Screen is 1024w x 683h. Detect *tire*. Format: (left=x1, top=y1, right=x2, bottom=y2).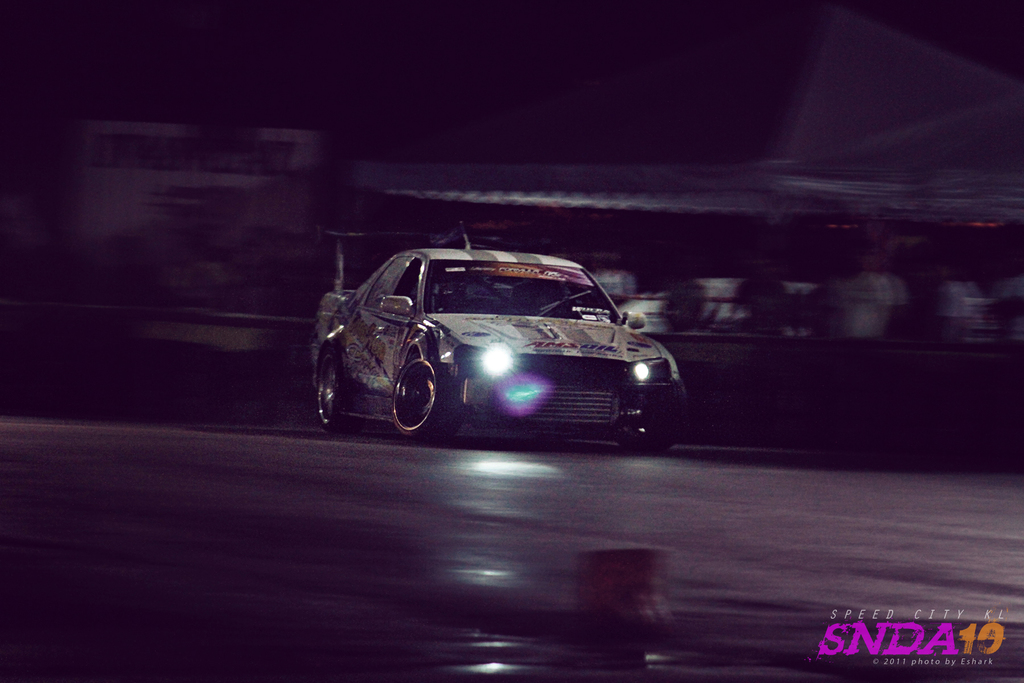
(left=308, top=343, right=360, bottom=432).
